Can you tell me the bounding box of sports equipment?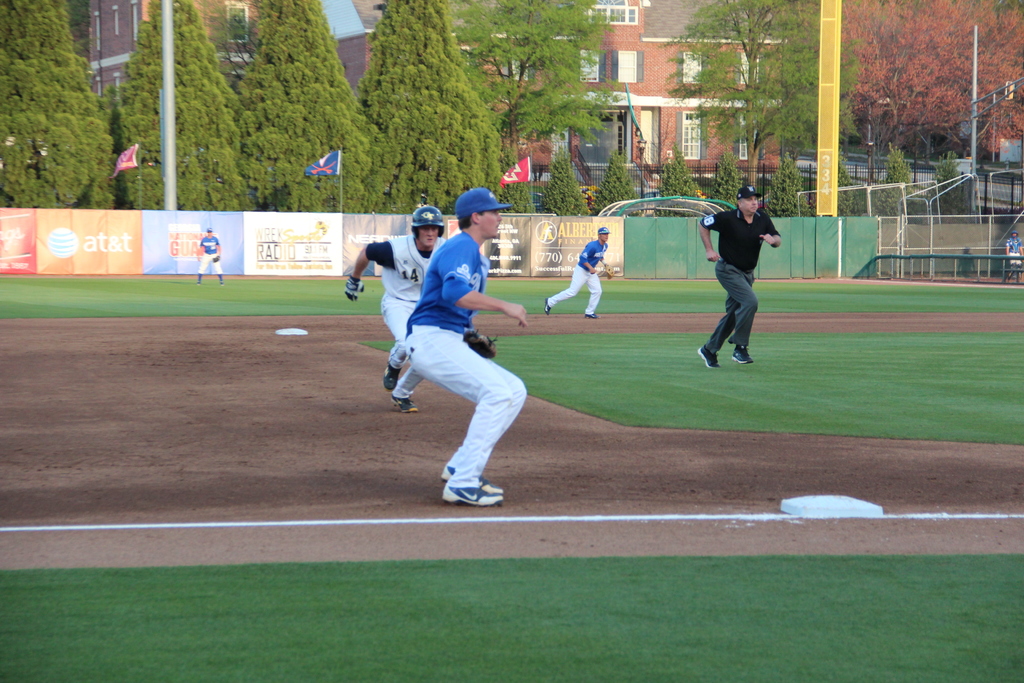
bbox=[408, 202, 447, 237].
